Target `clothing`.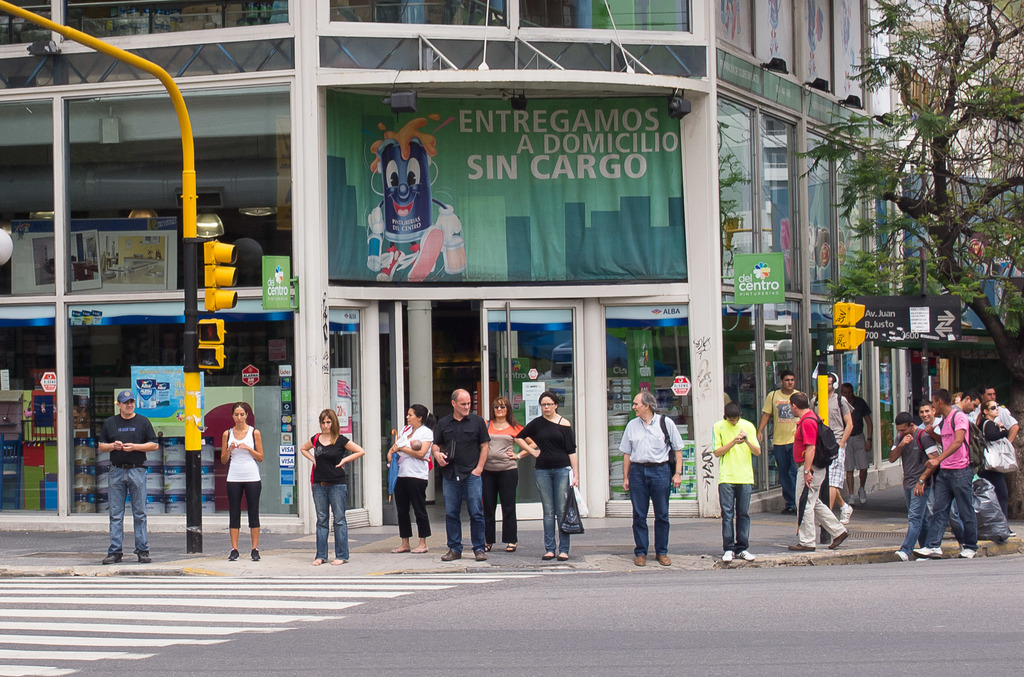
Target region: [710, 418, 760, 557].
